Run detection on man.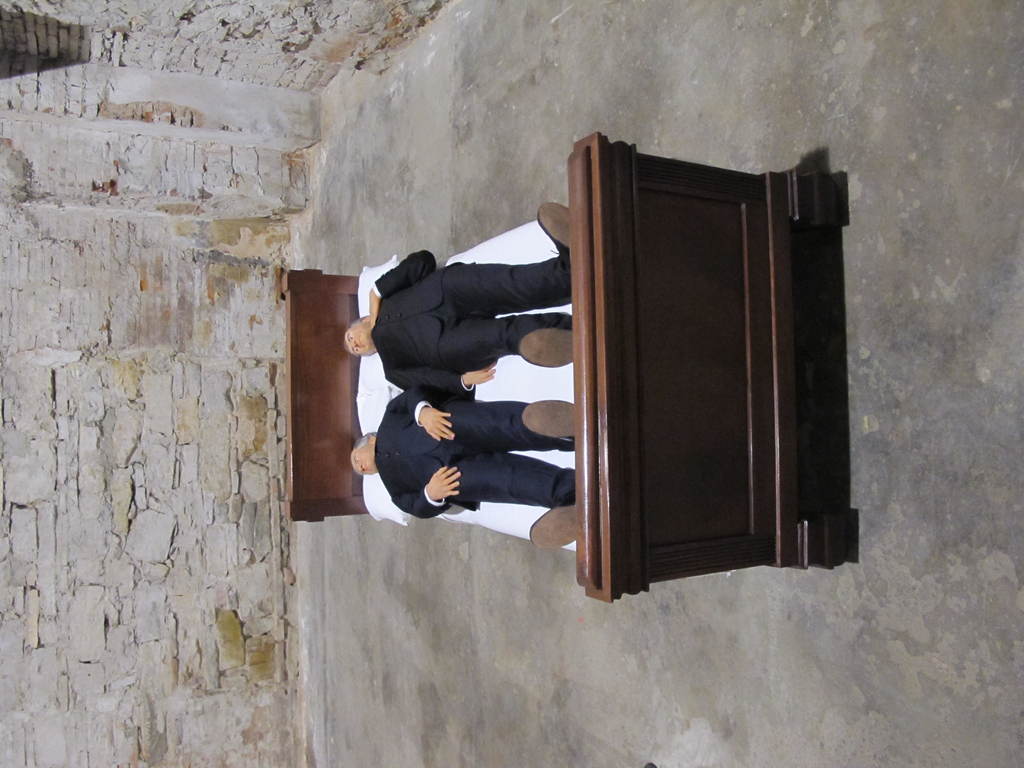
Result: bbox=(346, 202, 574, 392).
